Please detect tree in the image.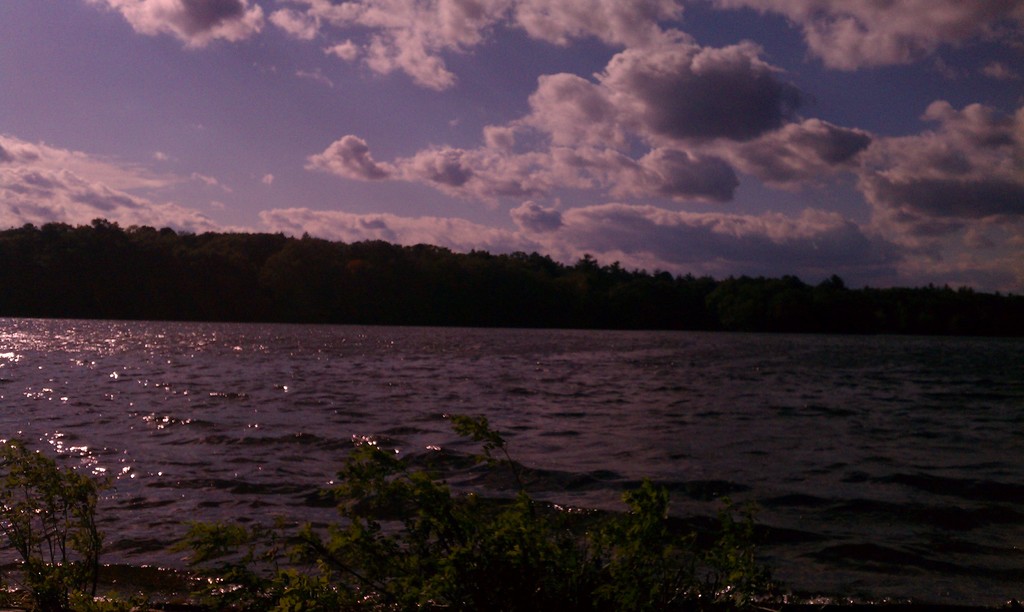
box=[186, 412, 802, 611].
